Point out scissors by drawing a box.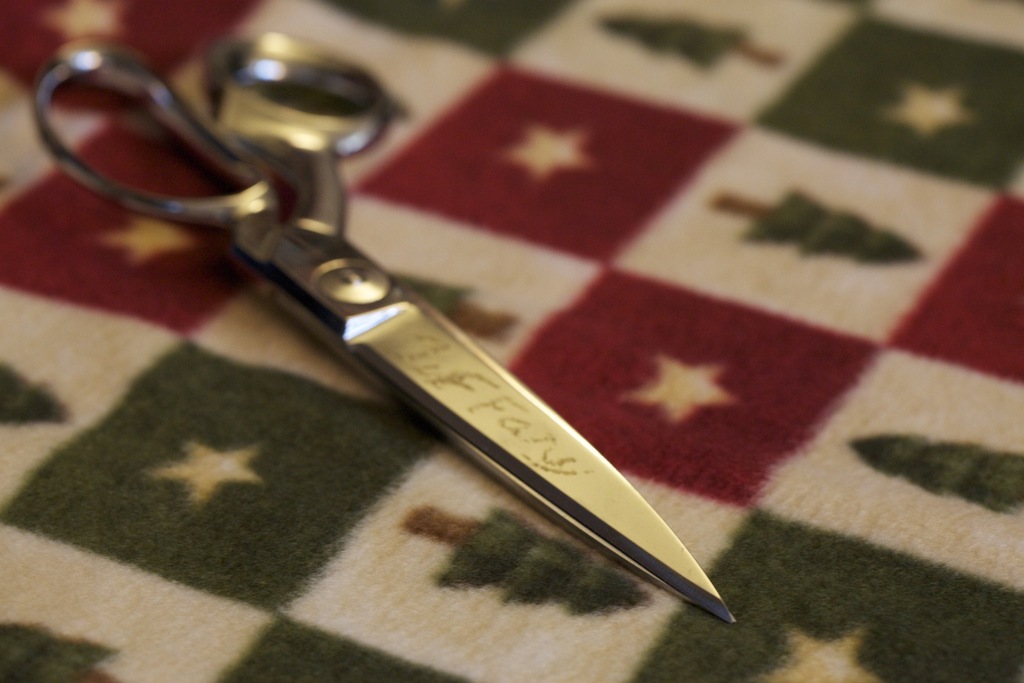
[x1=27, y1=21, x2=744, y2=629].
